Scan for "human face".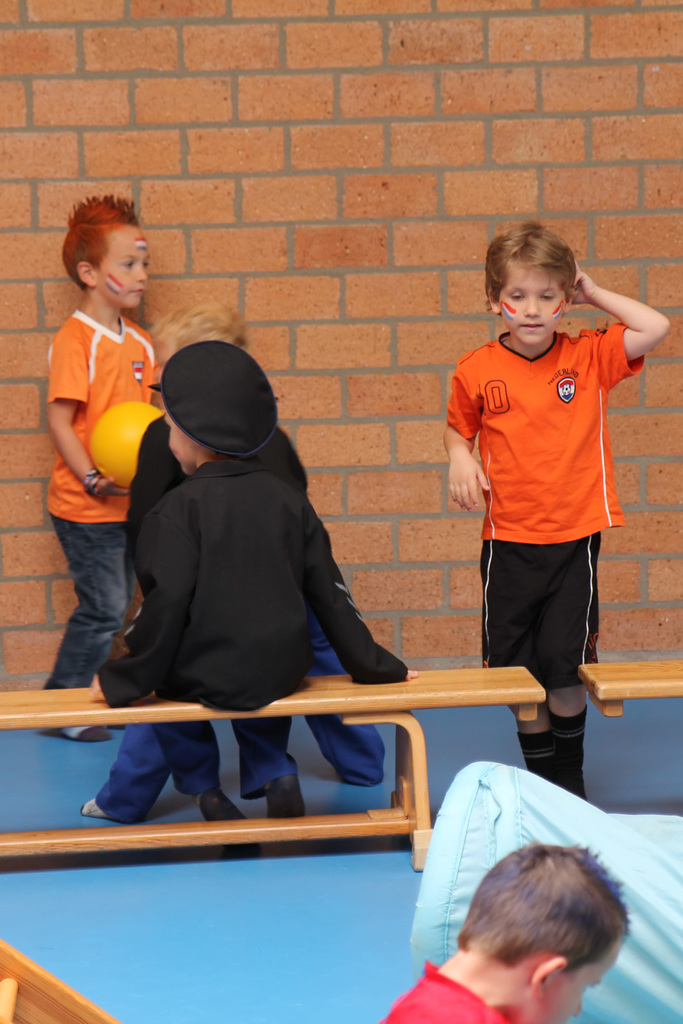
Scan result: bbox=[493, 253, 570, 349].
